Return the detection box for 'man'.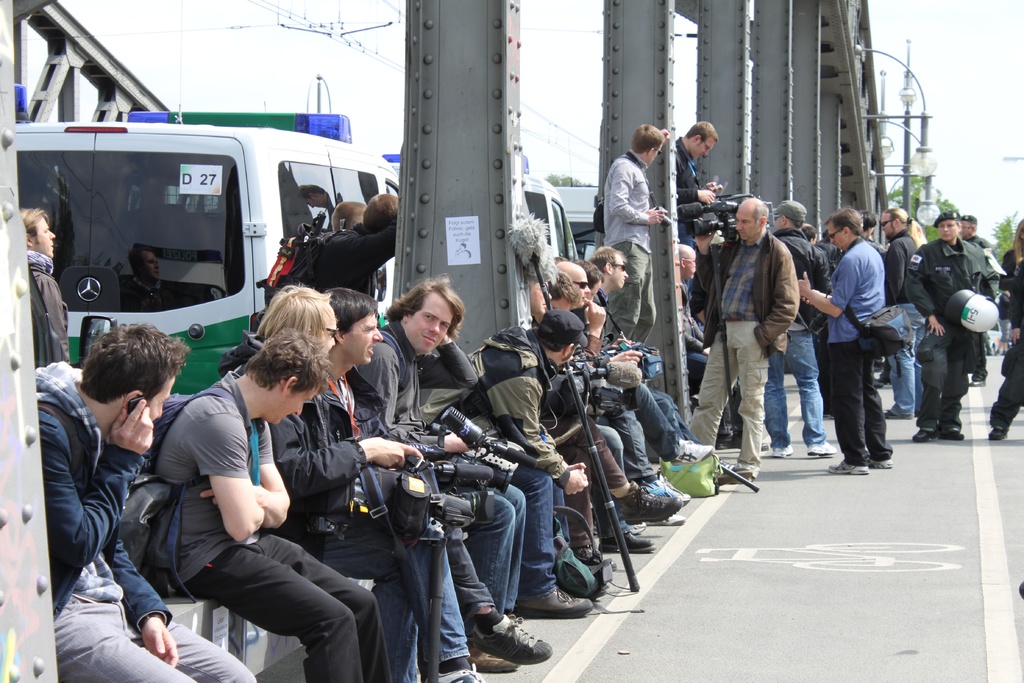
crop(884, 208, 920, 418).
